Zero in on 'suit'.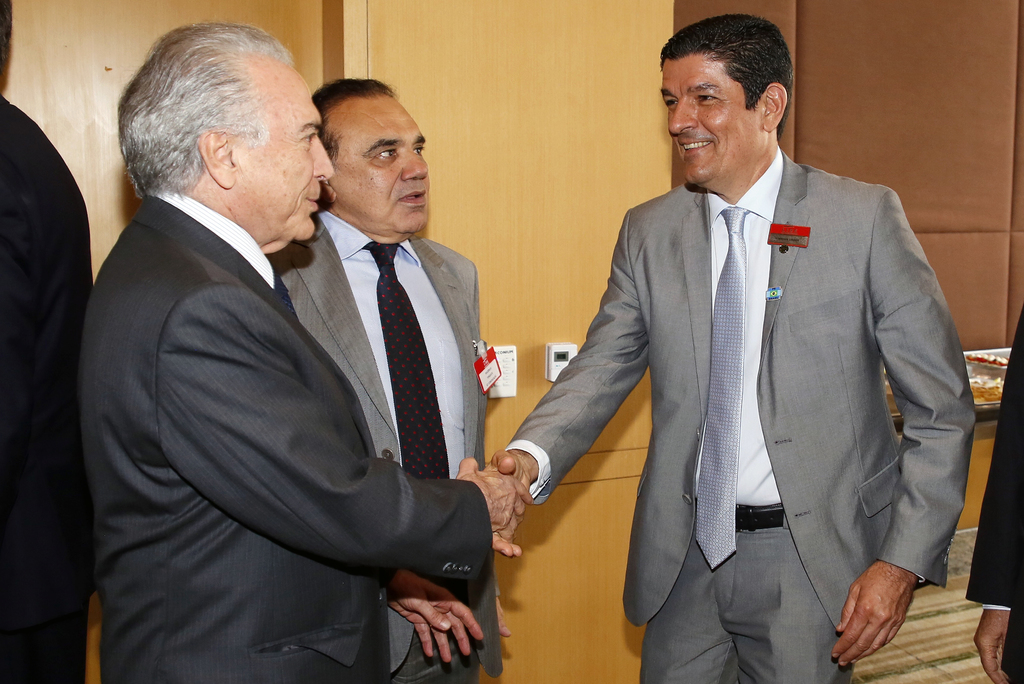
Zeroed in: x1=81 y1=193 x2=489 y2=683.
